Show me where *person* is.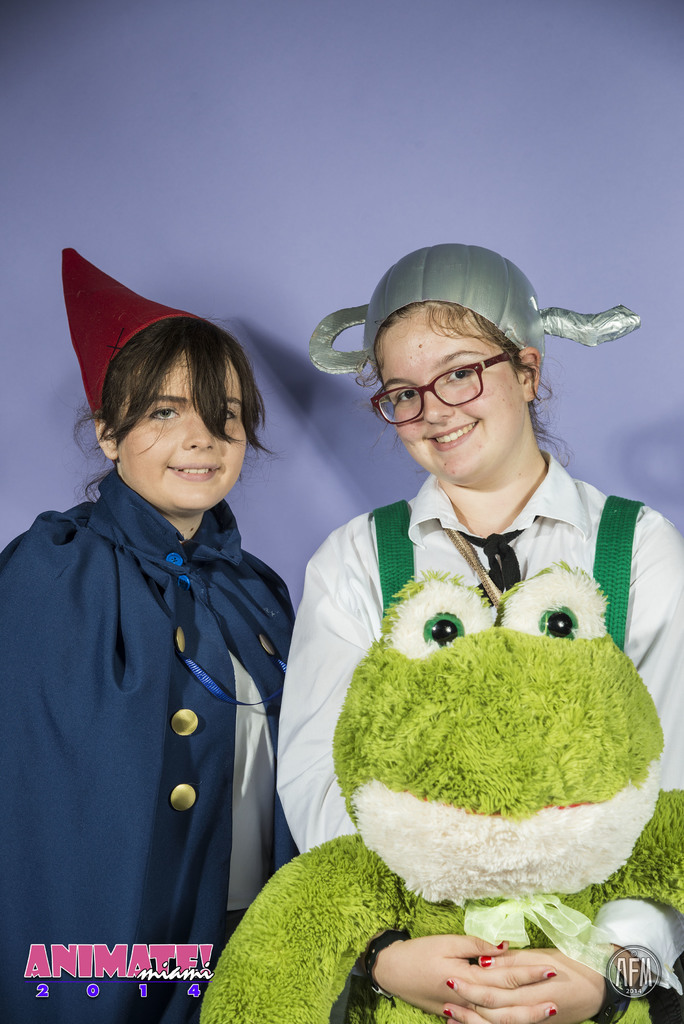
*person* is at (279, 229, 649, 1004).
